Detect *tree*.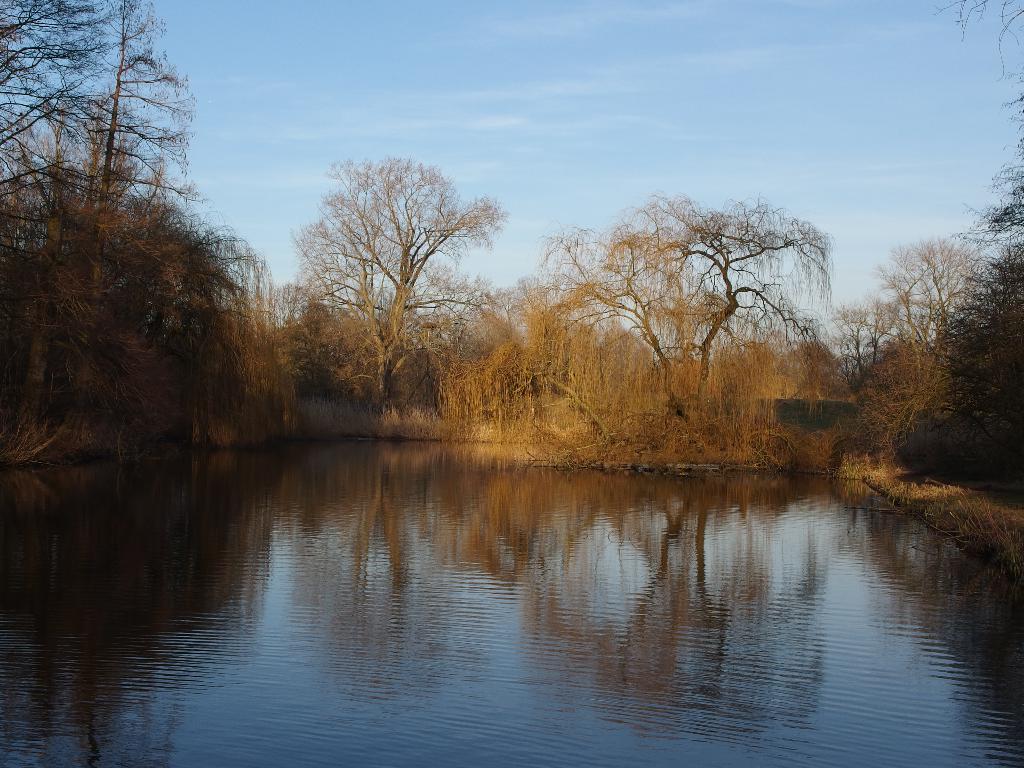
Detected at bbox=[509, 182, 842, 438].
